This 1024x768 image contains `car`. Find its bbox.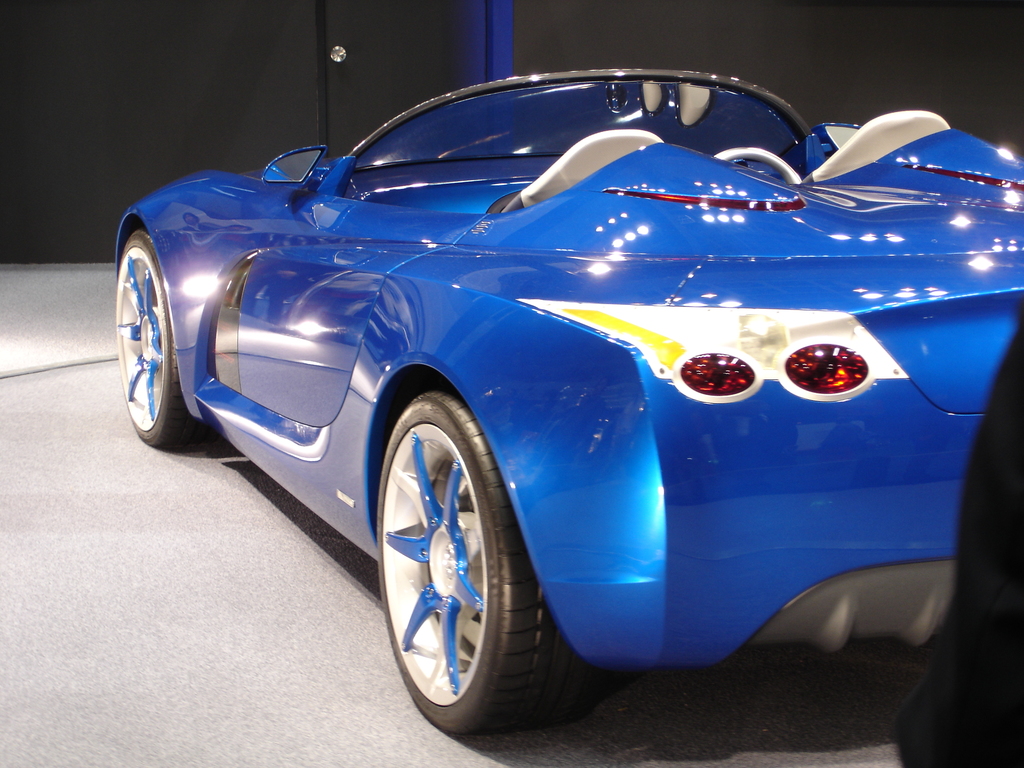
{"x1": 111, "y1": 63, "x2": 1023, "y2": 737}.
